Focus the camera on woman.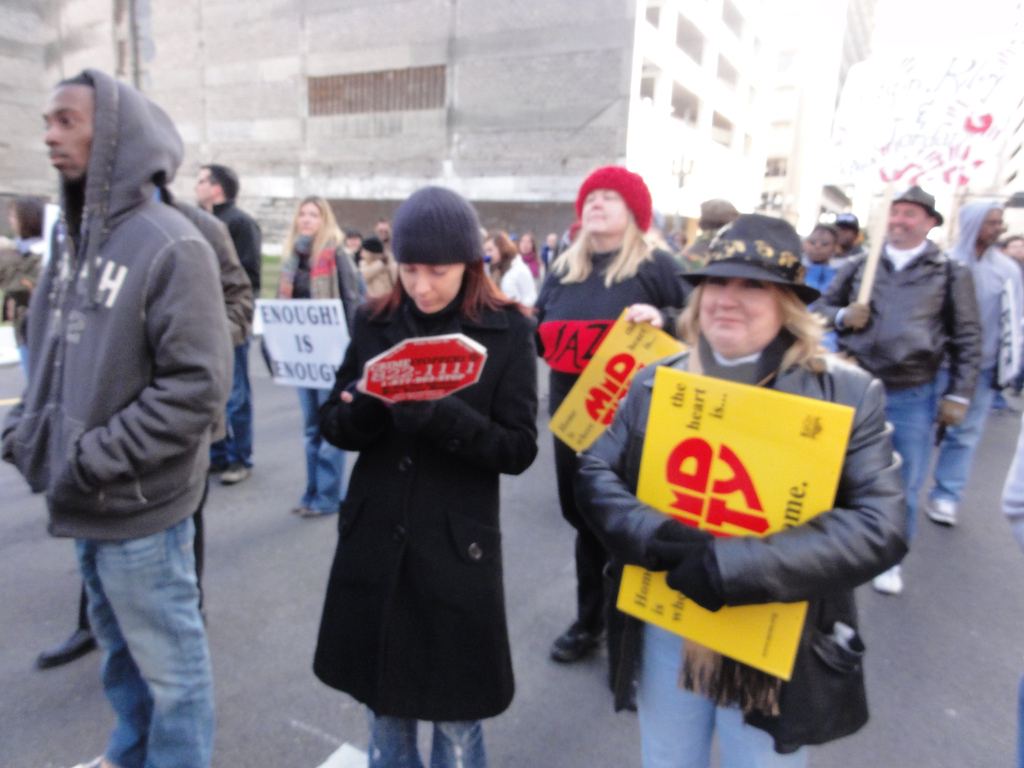
Focus region: x1=271, y1=193, x2=365, y2=520.
